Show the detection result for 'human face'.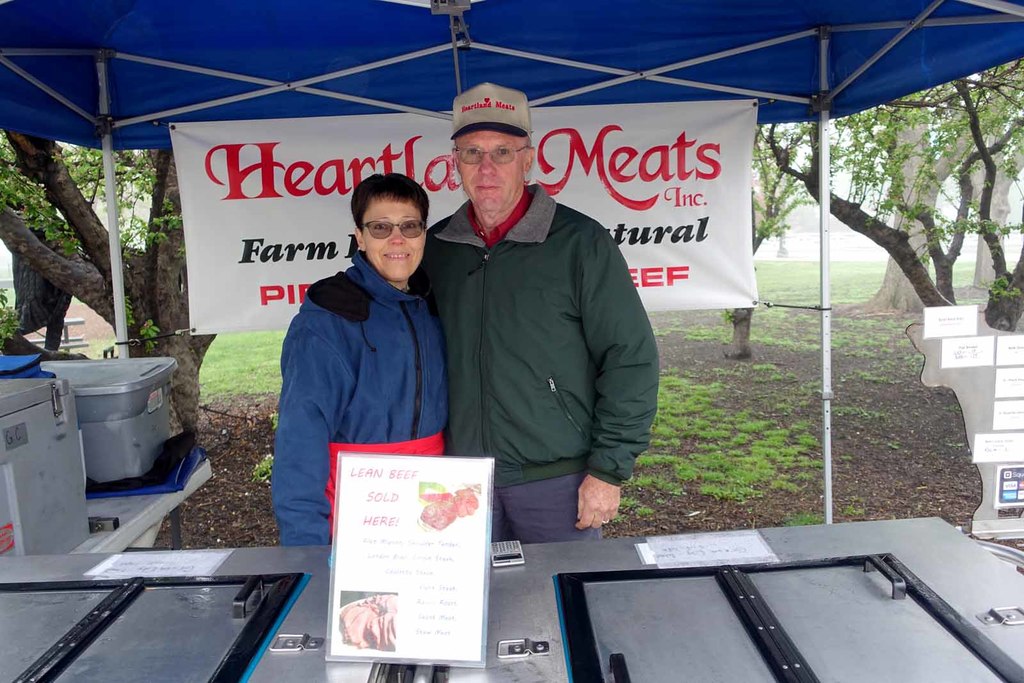
{"x1": 359, "y1": 199, "x2": 424, "y2": 280}.
